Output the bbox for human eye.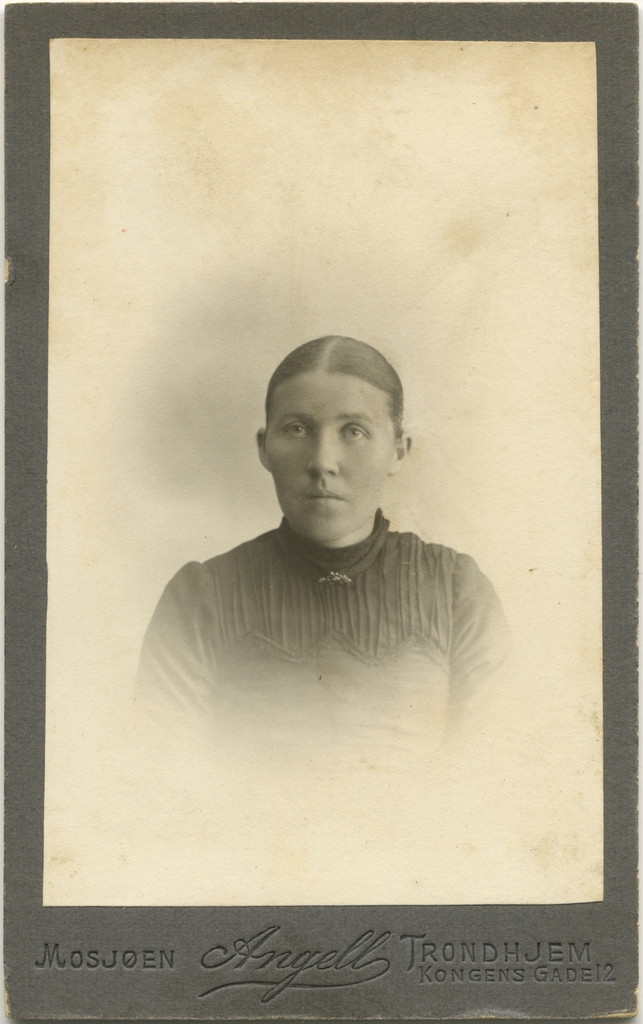
rect(338, 420, 372, 445).
